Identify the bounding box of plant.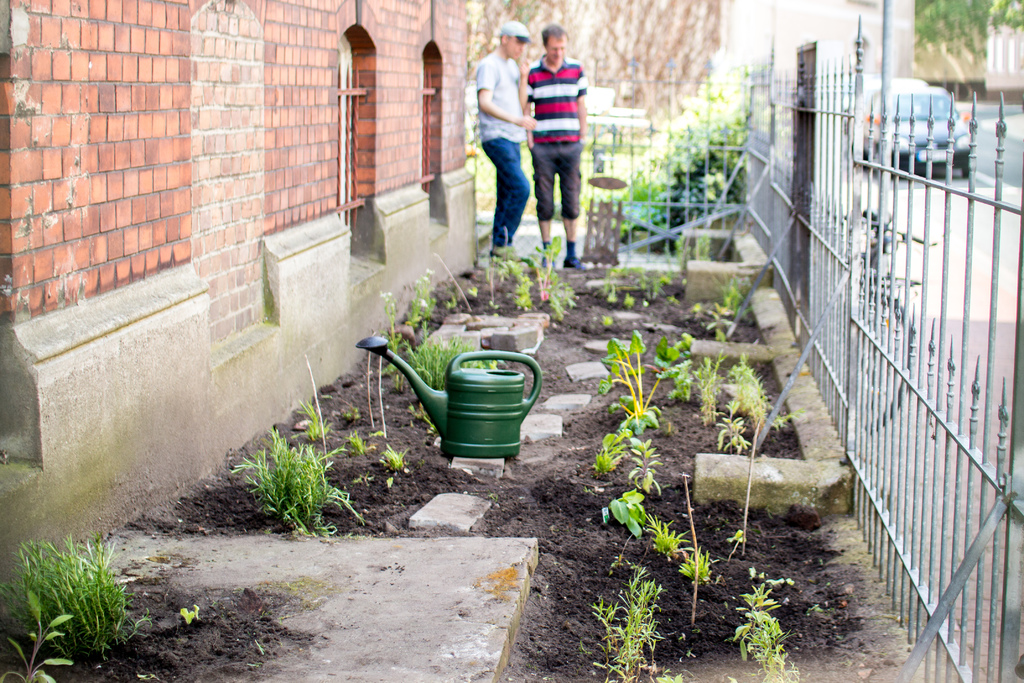
x1=664, y1=285, x2=688, y2=310.
